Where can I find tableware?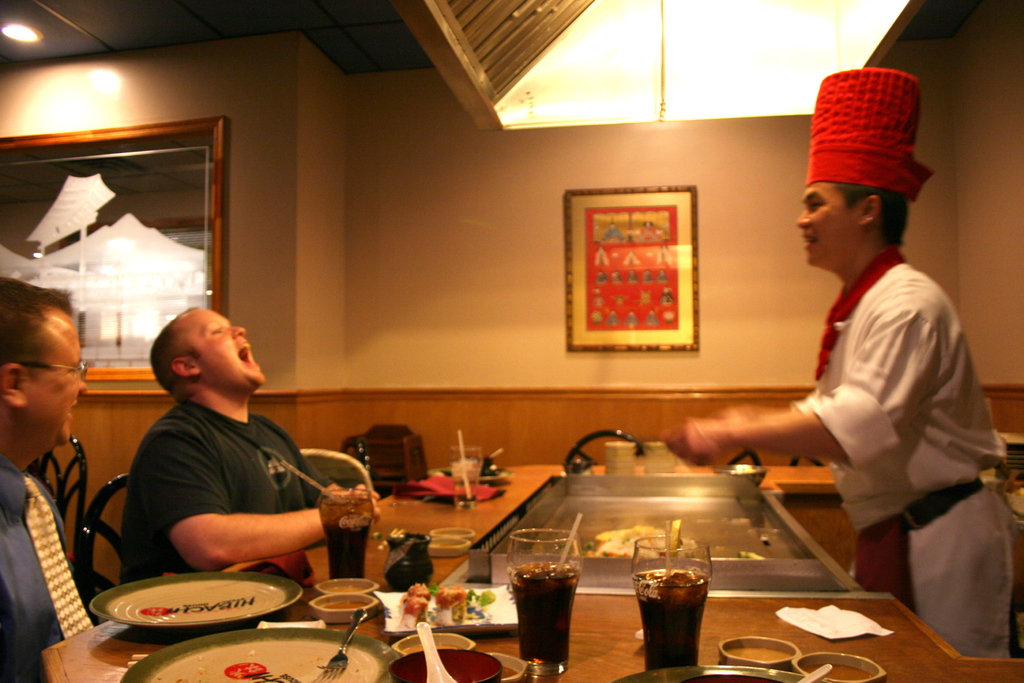
You can find it at 626 531 714 670.
